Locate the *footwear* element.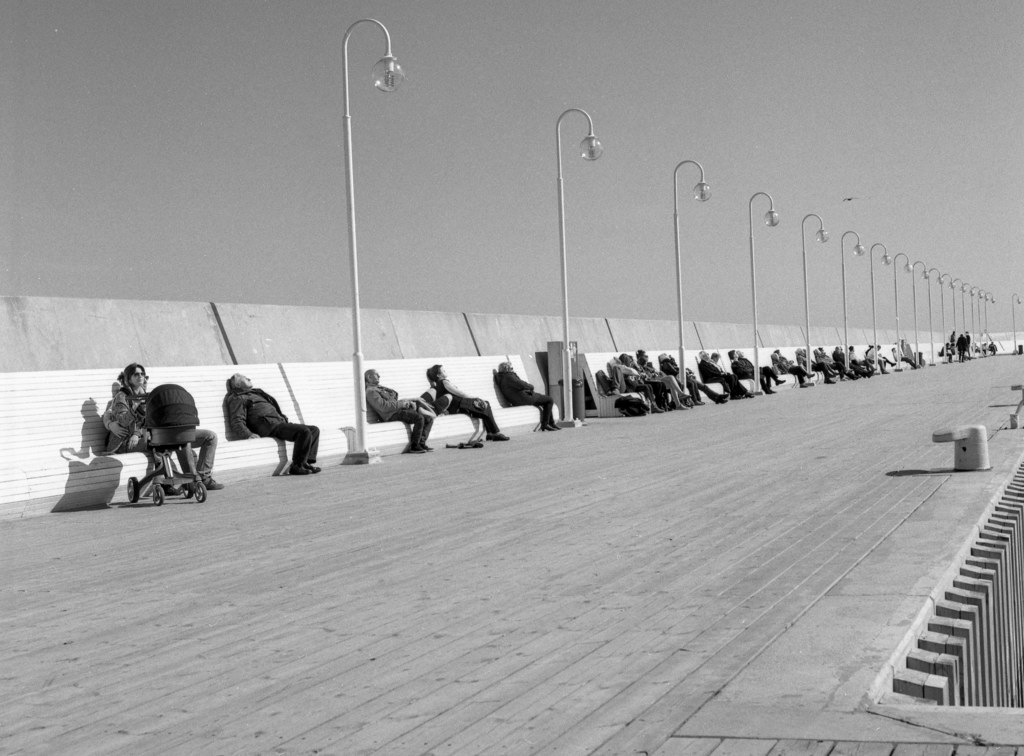
Element bbox: x1=289 y1=464 x2=320 y2=472.
